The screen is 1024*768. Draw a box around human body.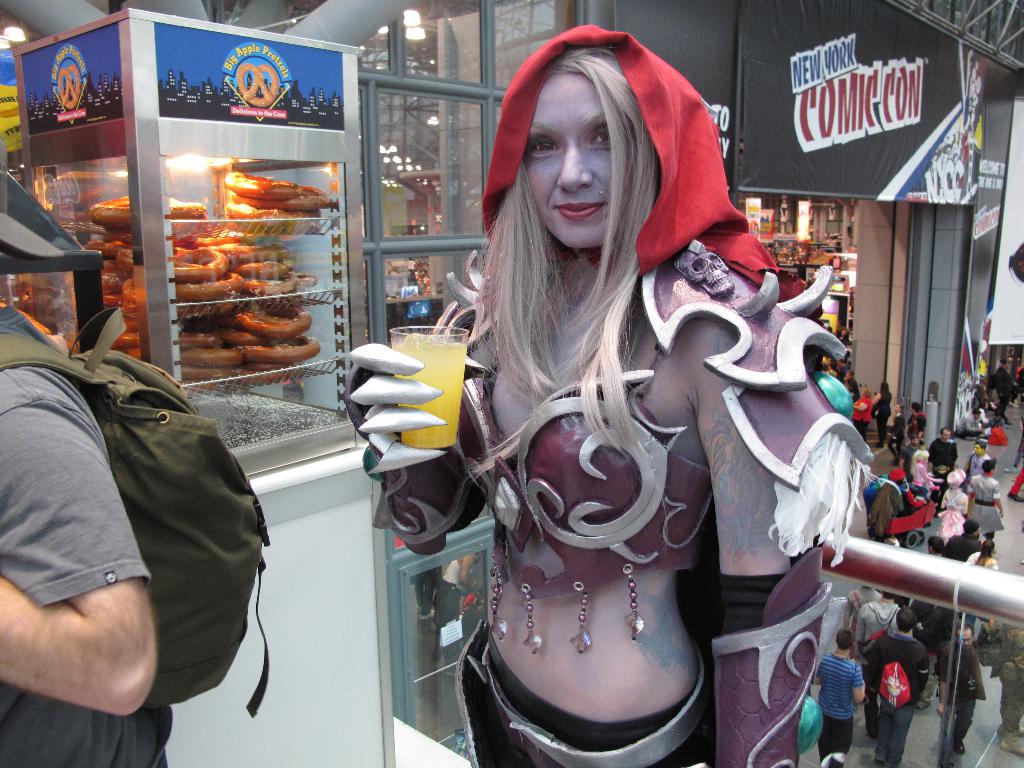
x1=361 y1=49 x2=865 y2=767.
